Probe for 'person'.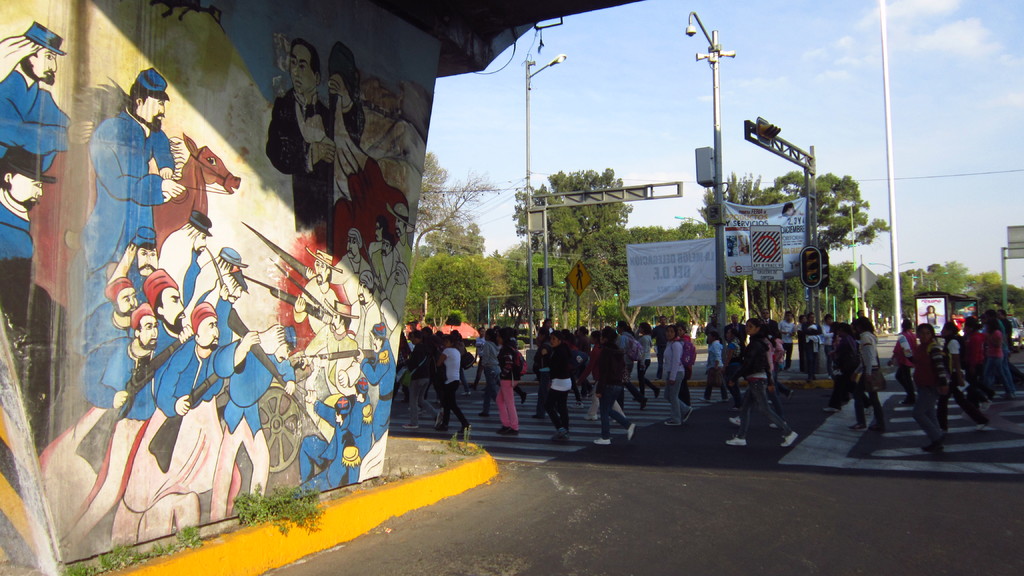
Probe result: 264,38,334,252.
